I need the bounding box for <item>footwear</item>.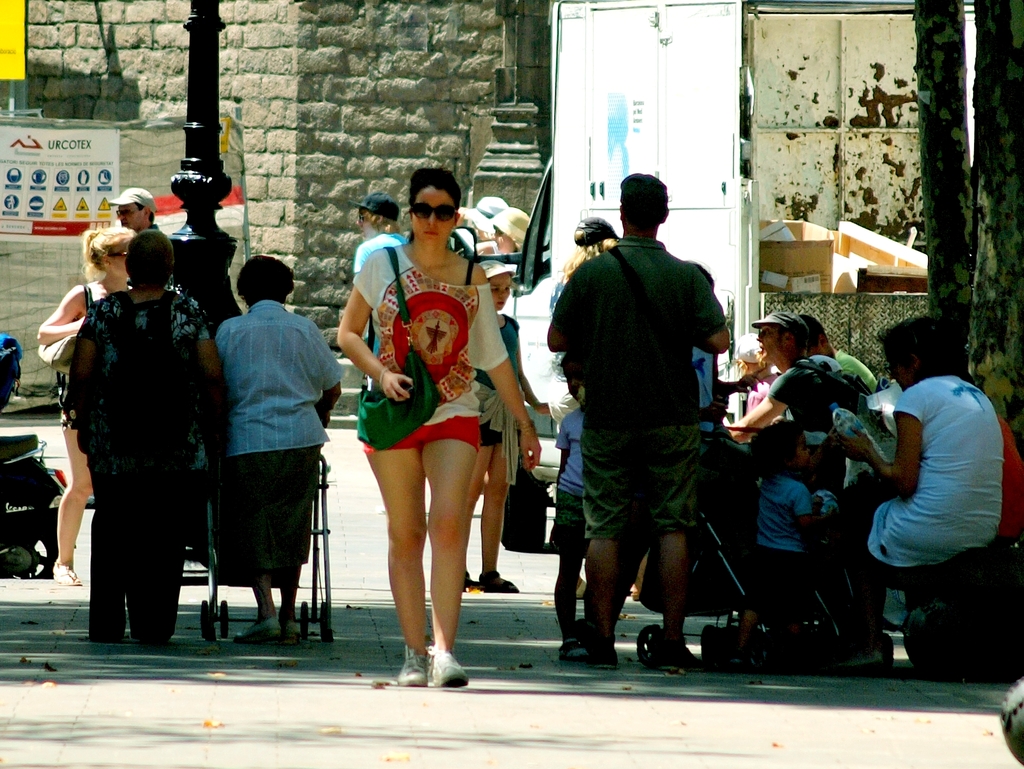
Here it is: (593,633,621,674).
